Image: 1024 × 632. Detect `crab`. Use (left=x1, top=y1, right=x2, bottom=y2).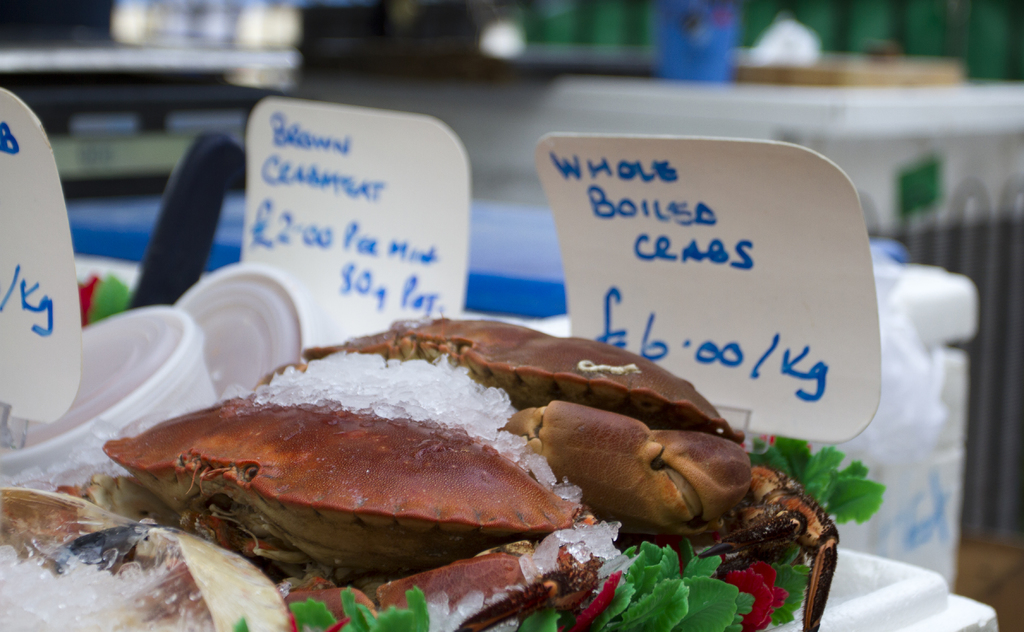
(left=248, top=316, right=843, bottom=631).
